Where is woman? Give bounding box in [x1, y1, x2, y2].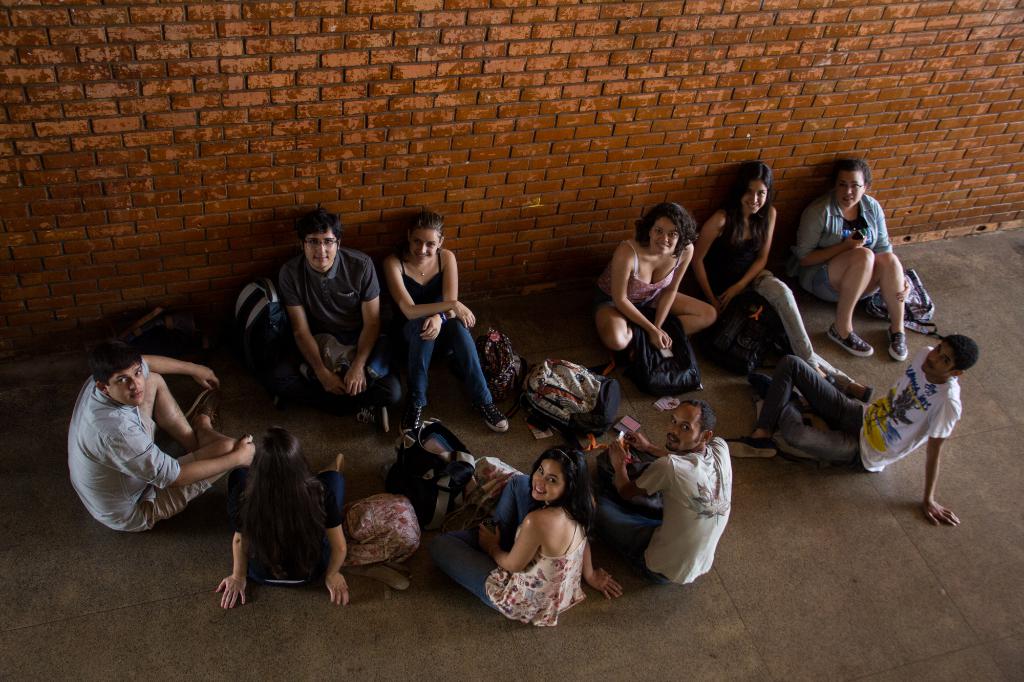
[692, 159, 826, 381].
